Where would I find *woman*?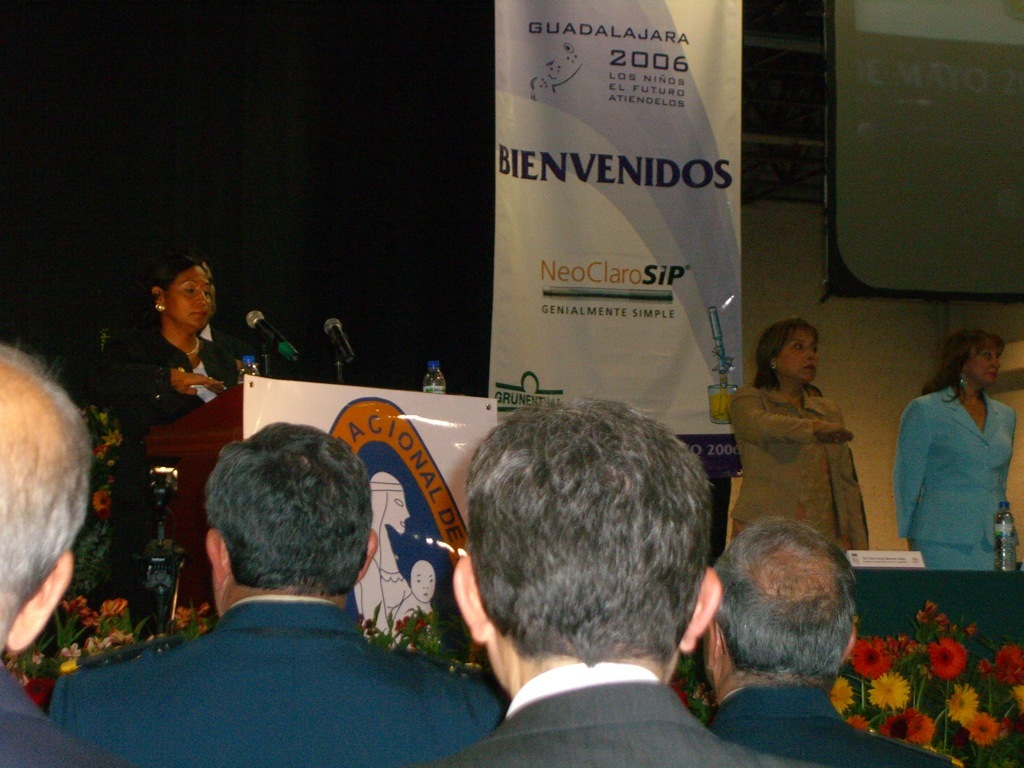
At [x1=355, y1=469, x2=414, y2=638].
